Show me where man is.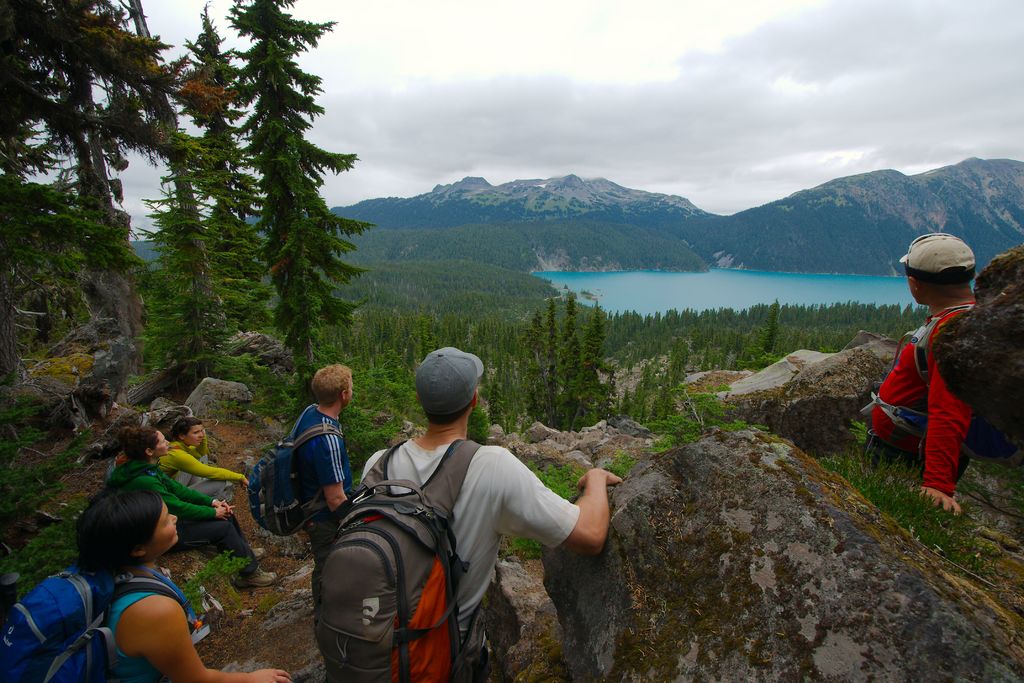
man is at box=[856, 231, 975, 517].
